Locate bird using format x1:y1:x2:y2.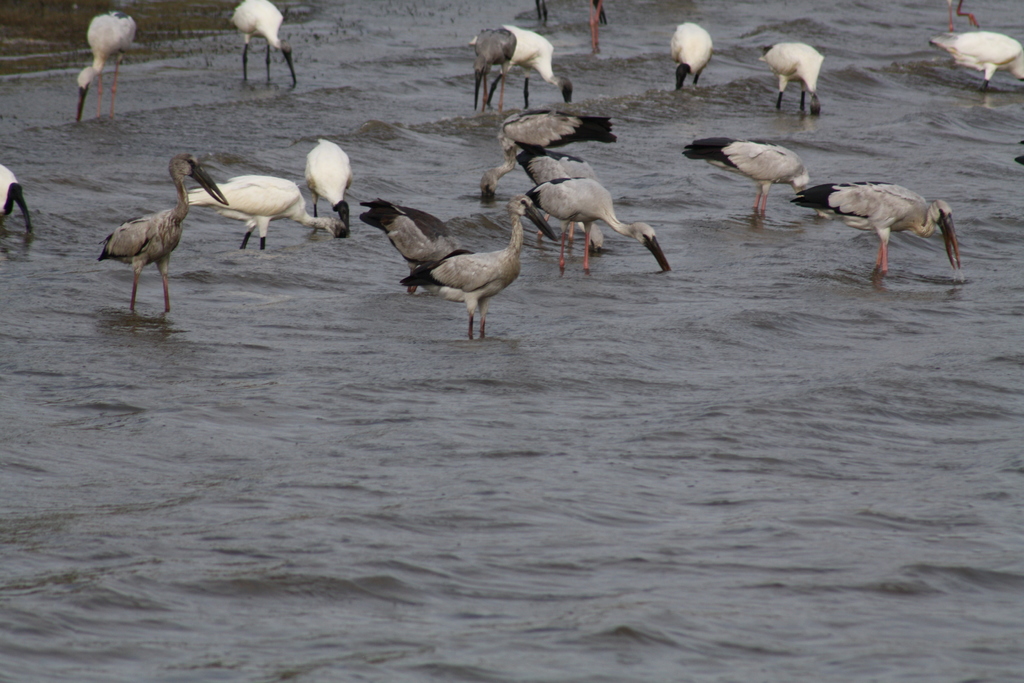
361:194:463:306.
